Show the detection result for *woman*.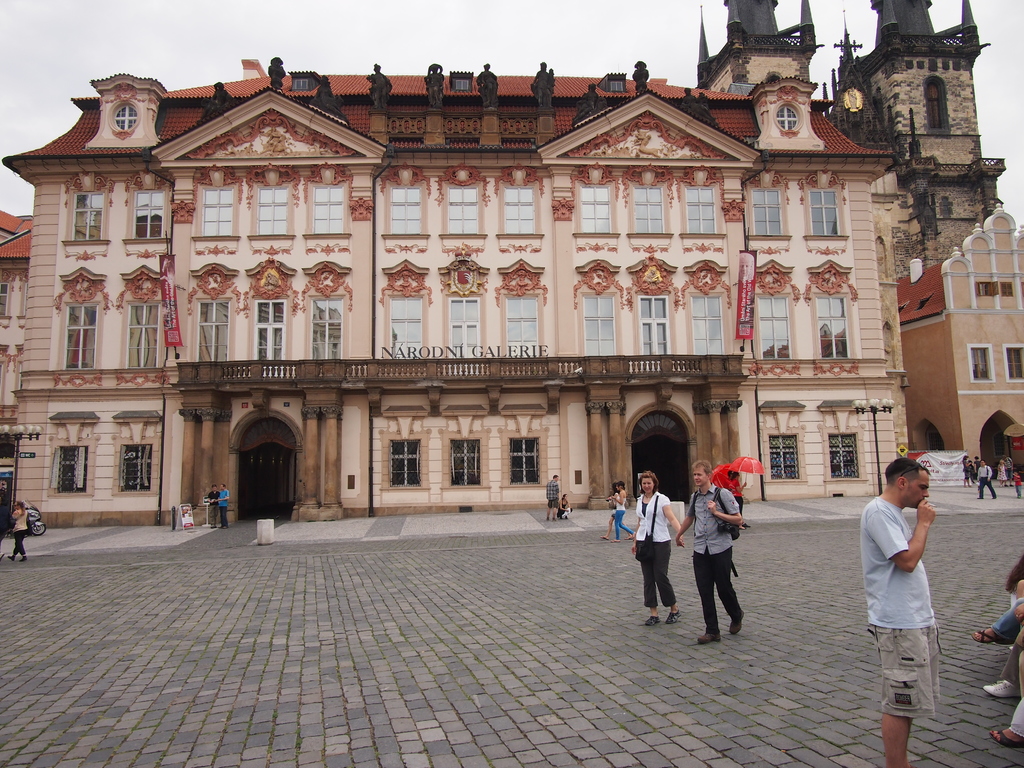
(612, 479, 633, 544).
